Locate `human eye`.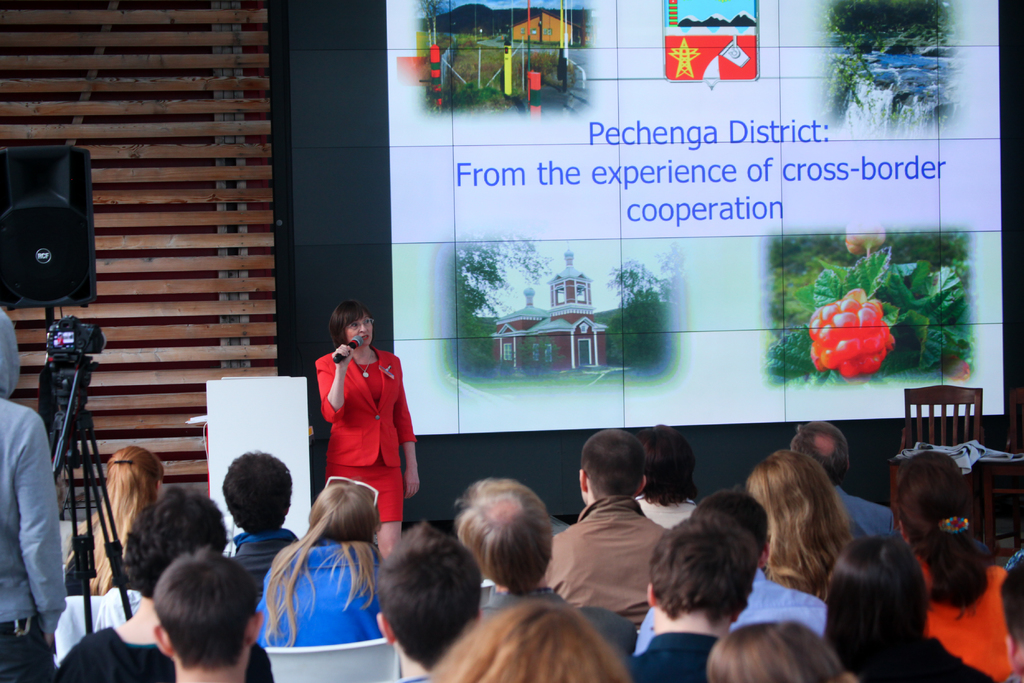
Bounding box: left=365, top=317, right=372, bottom=325.
